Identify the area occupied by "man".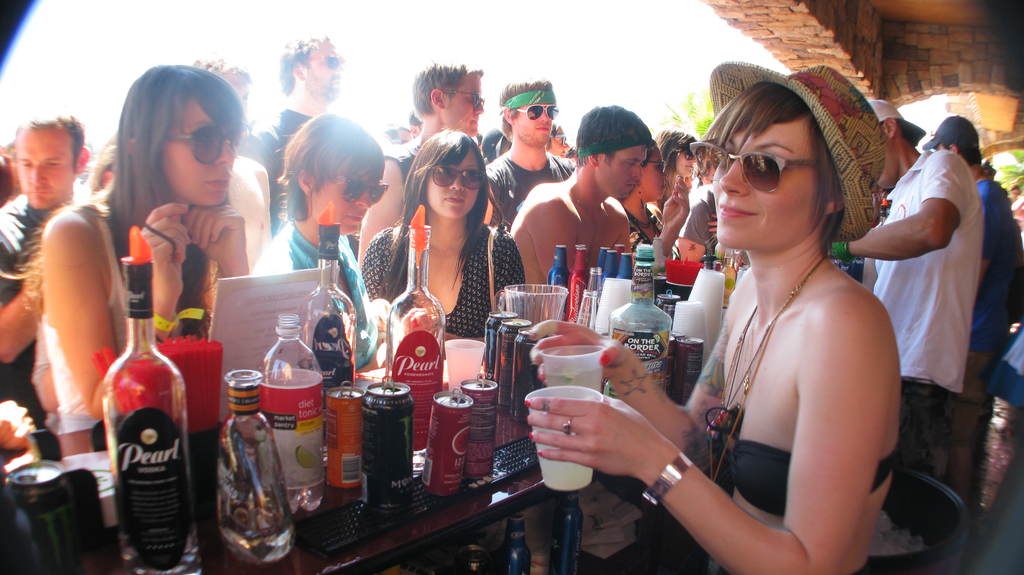
Area: {"left": 922, "top": 115, "right": 1015, "bottom": 519}.
